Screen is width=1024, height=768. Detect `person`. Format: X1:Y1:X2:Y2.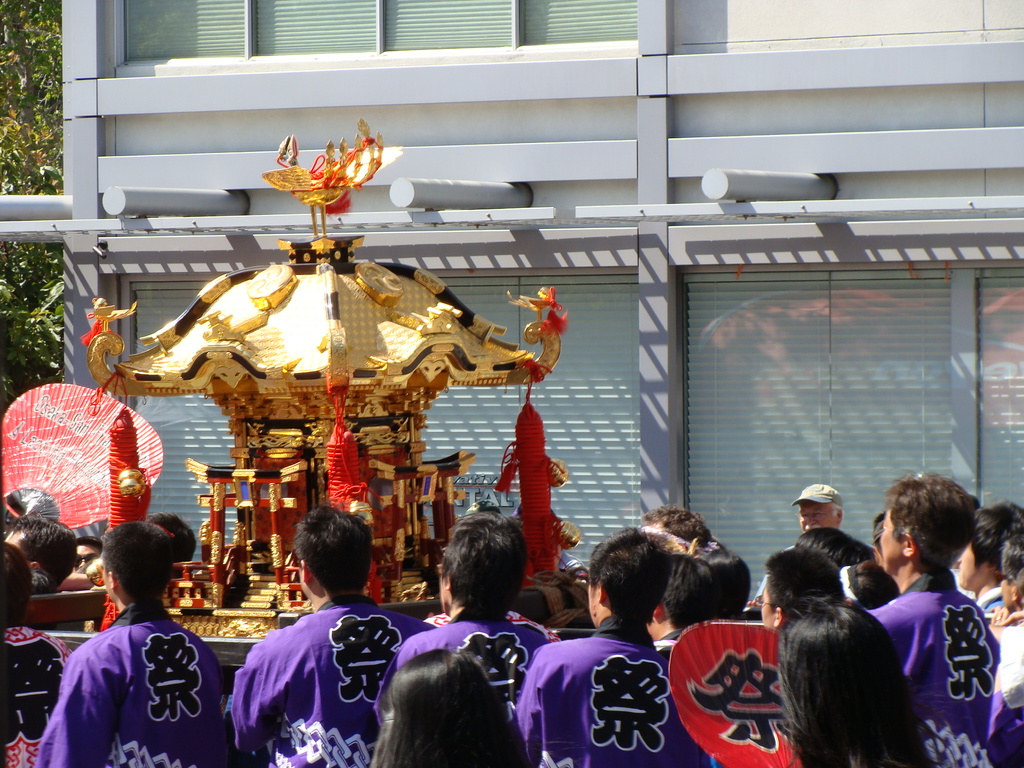
794:597:918:767.
